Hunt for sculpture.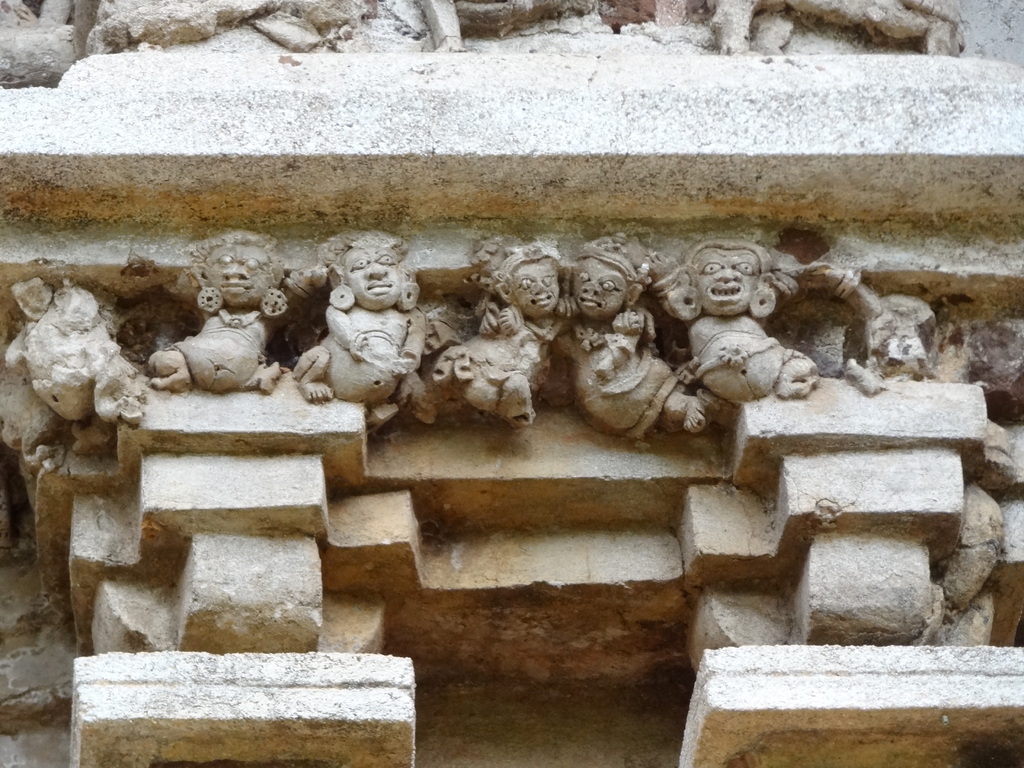
Hunted down at (1, 0, 964, 93).
